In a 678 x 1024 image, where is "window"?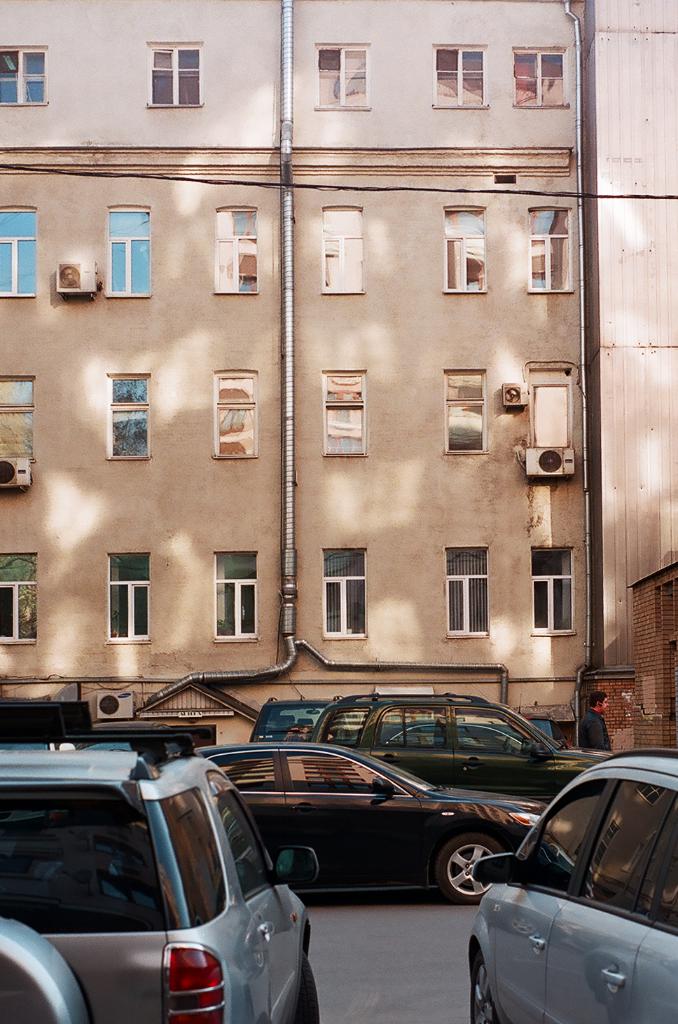
rect(320, 371, 368, 459).
